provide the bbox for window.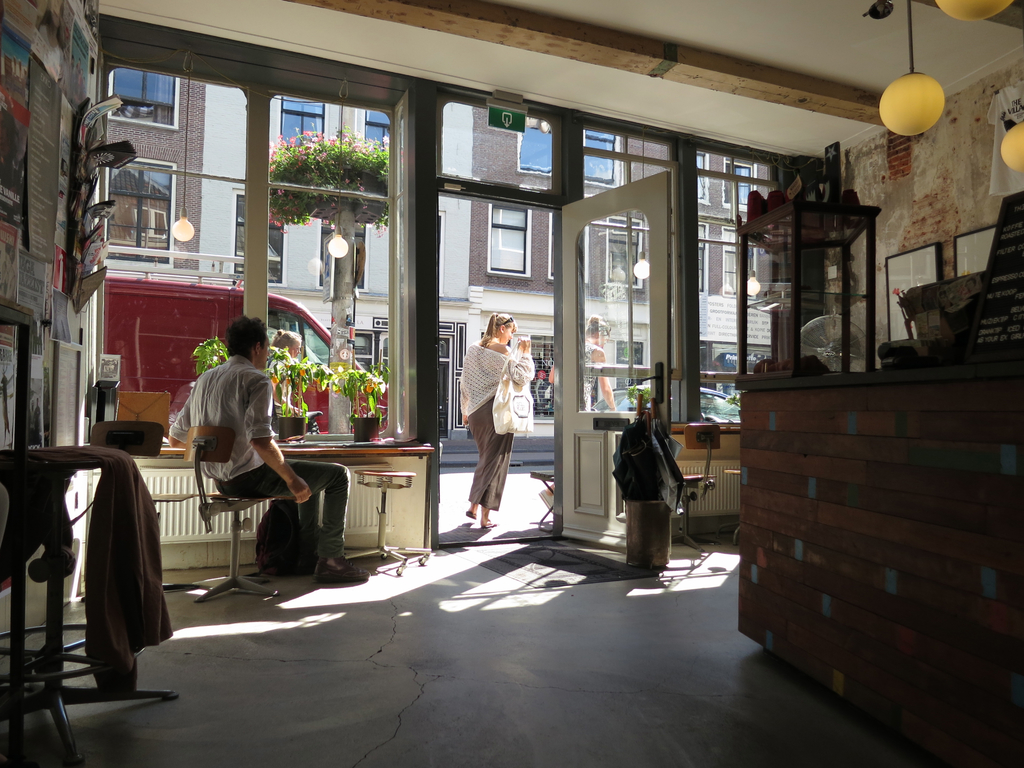
[x1=484, y1=325, x2=658, y2=418].
